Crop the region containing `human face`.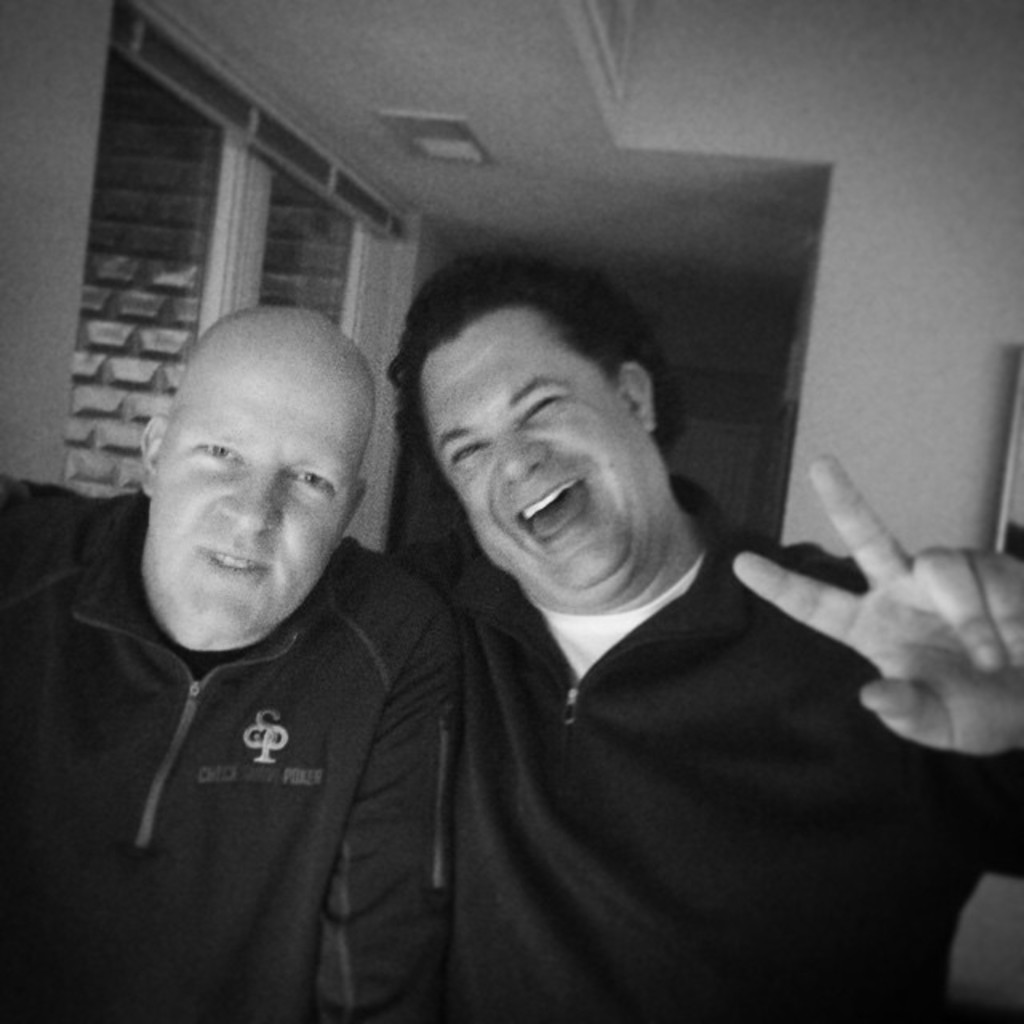
Crop region: BBox(432, 334, 646, 589).
